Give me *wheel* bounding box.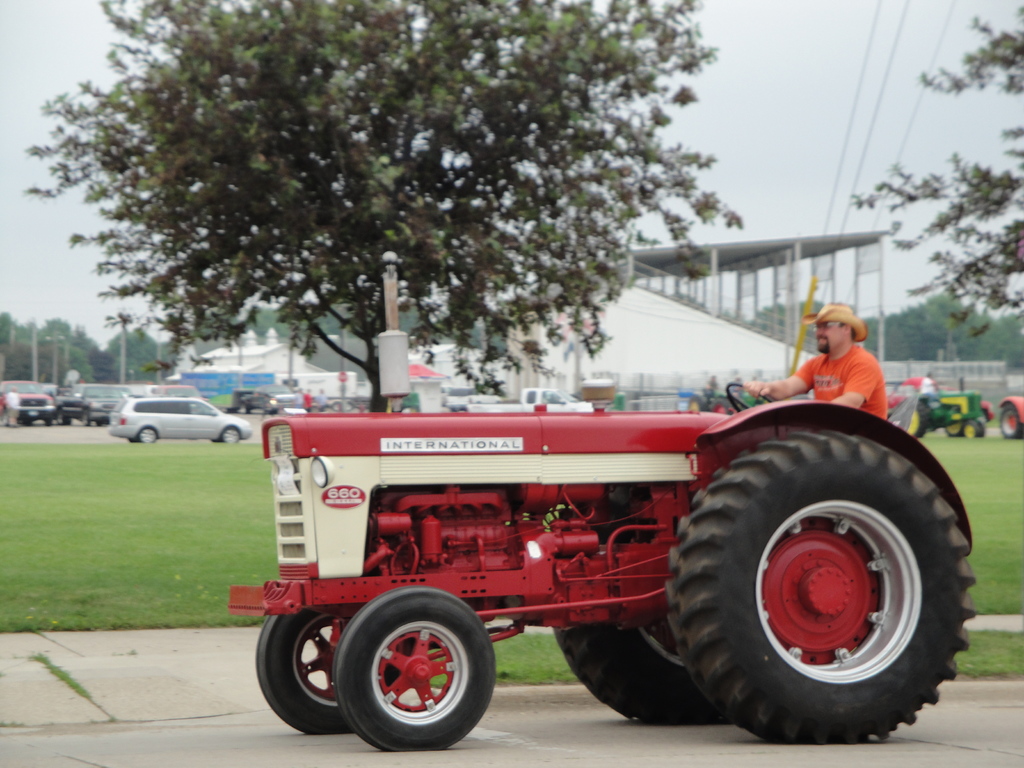
BBox(689, 393, 705, 410).
